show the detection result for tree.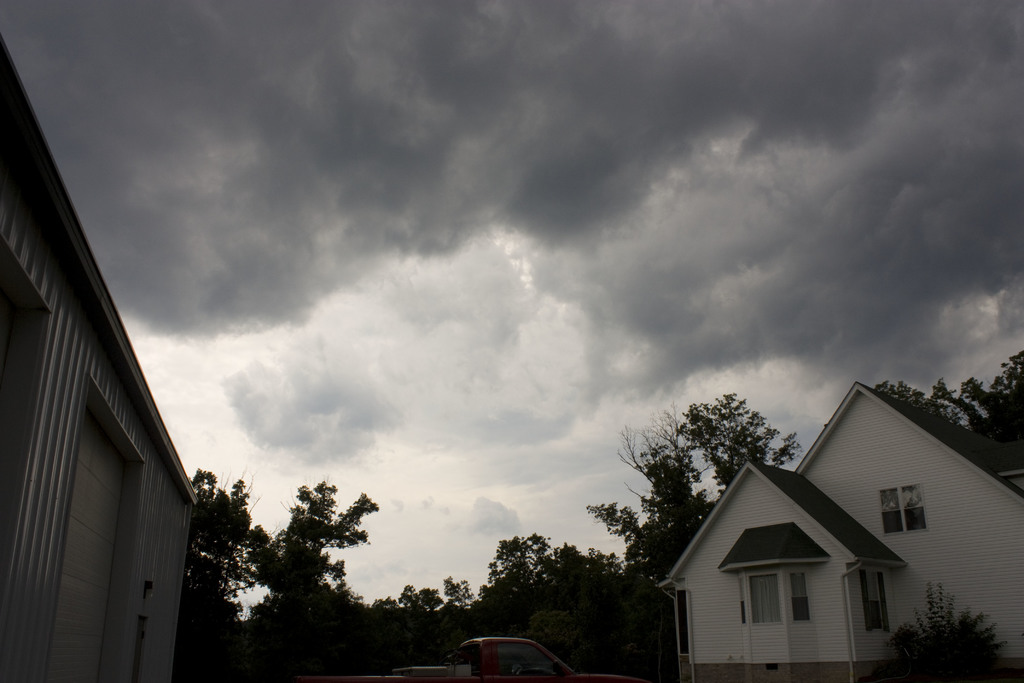
bbox=(885, 352, 1023, 465).
